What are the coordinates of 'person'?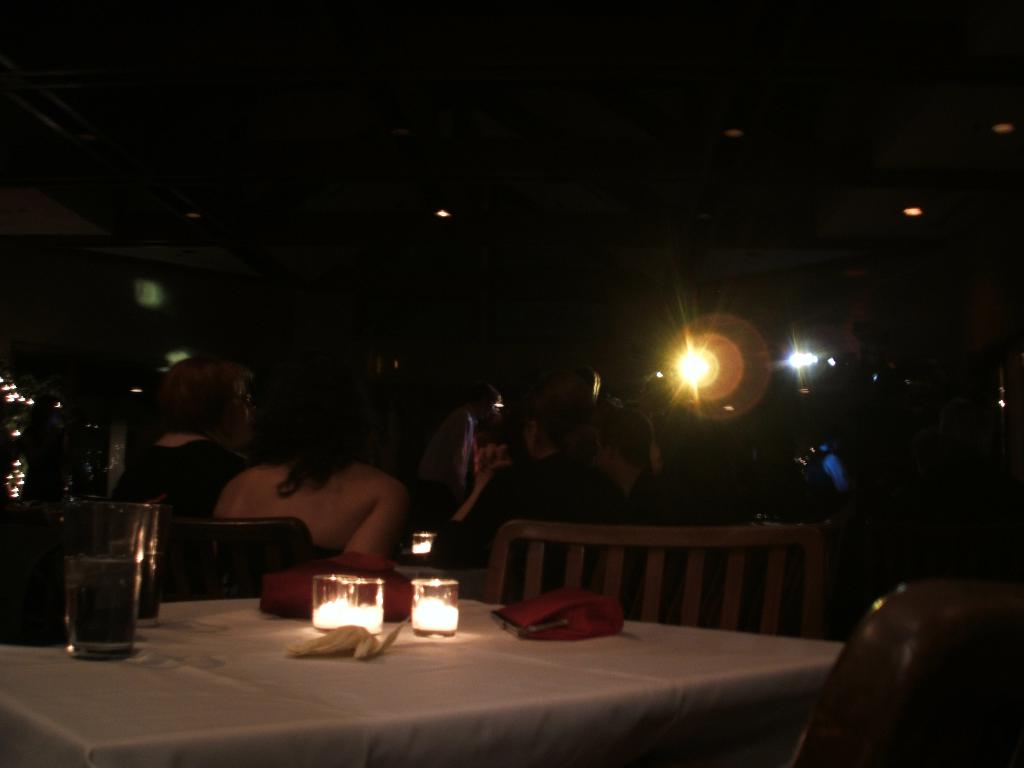
box=[205, 350, 412, 568].
